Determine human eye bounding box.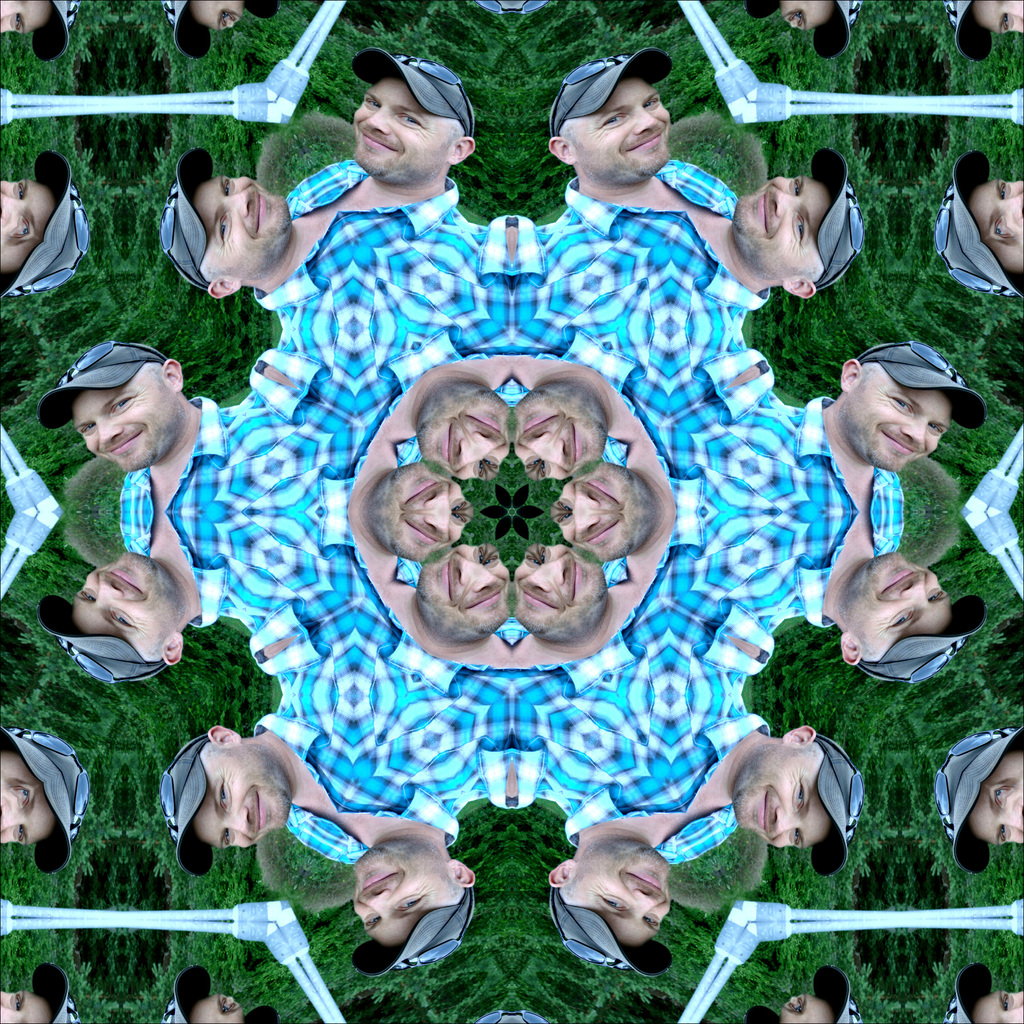
Determined: 793/777/810/812.
